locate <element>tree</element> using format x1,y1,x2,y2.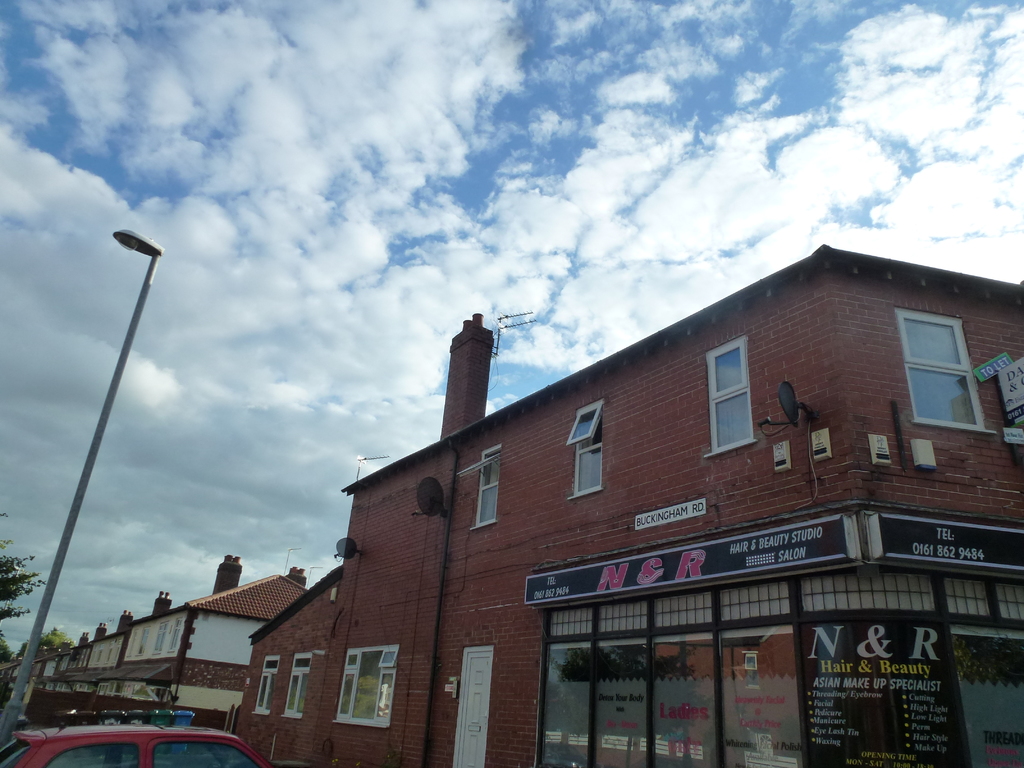
0,508,48,623.
